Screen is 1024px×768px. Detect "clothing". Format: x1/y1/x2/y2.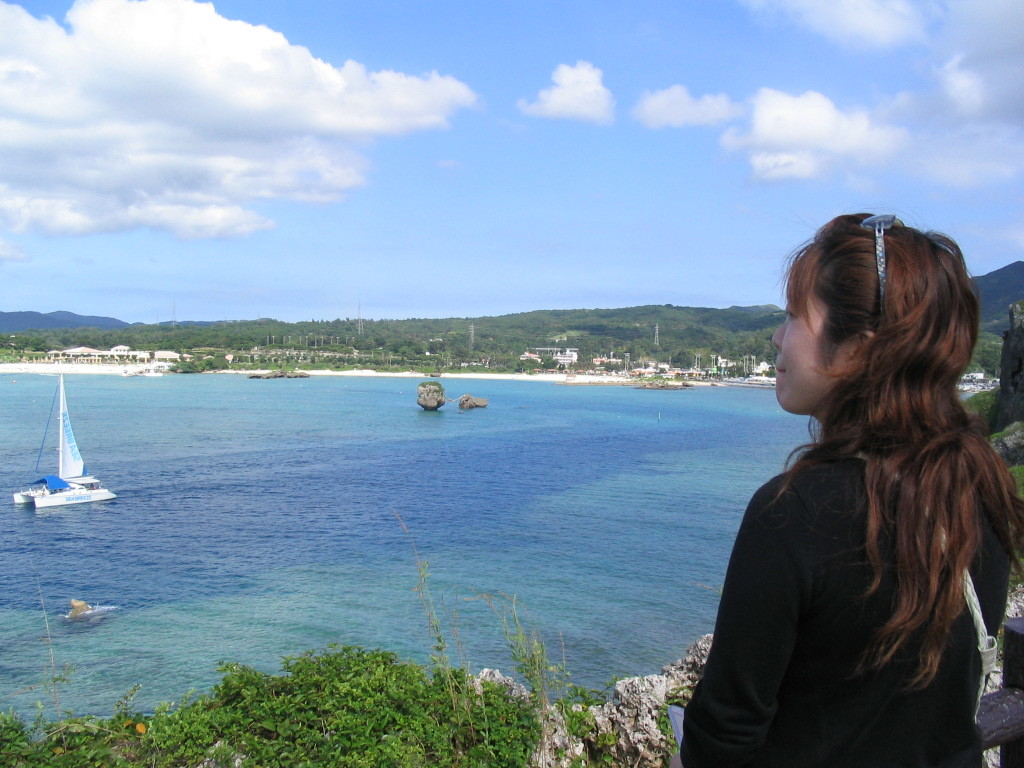
669/326/1013/736.
